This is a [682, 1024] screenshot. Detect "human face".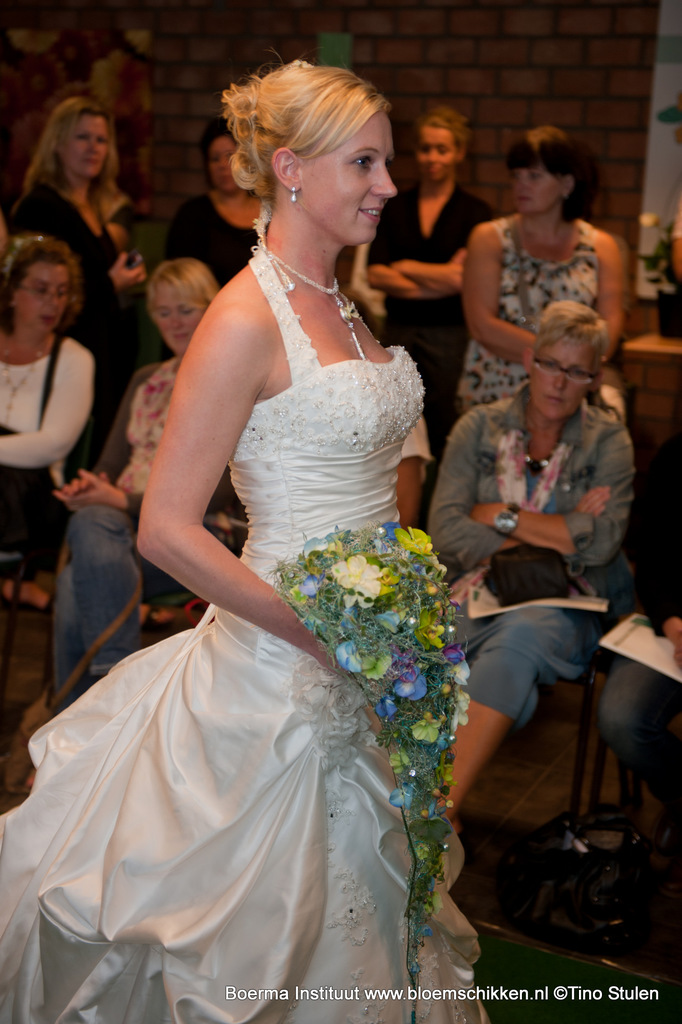
bbox=[65, 118, 111, 180].
